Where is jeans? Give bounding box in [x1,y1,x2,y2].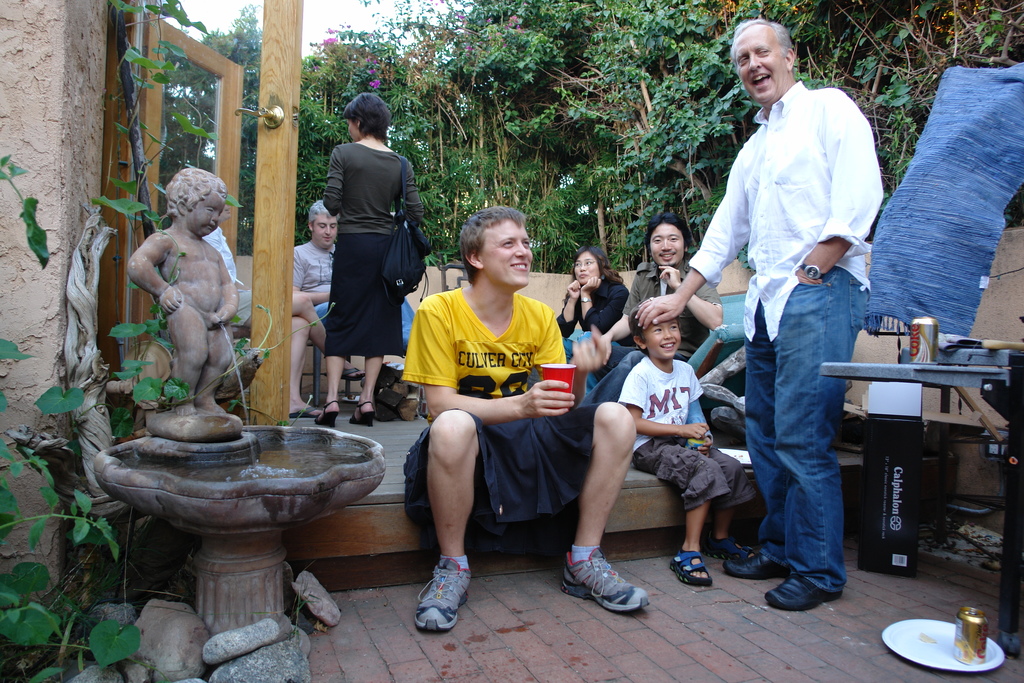
[582,345,650,406].
